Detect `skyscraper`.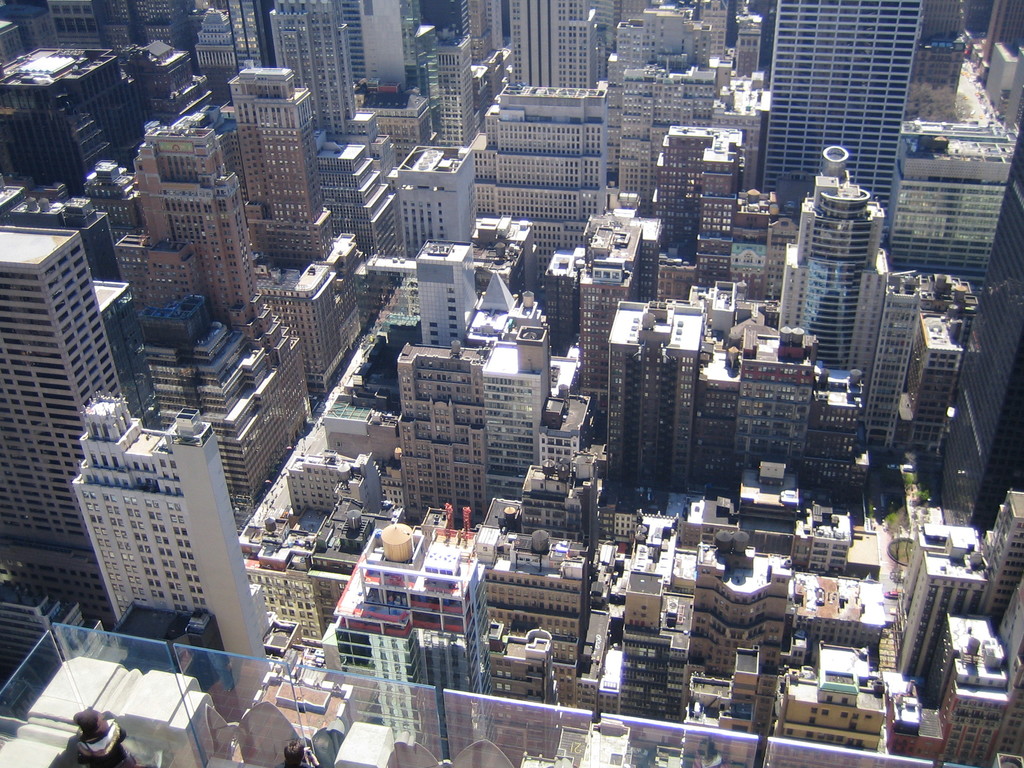
Detected at x1=472 y1=86 x2=606 y2=289.
